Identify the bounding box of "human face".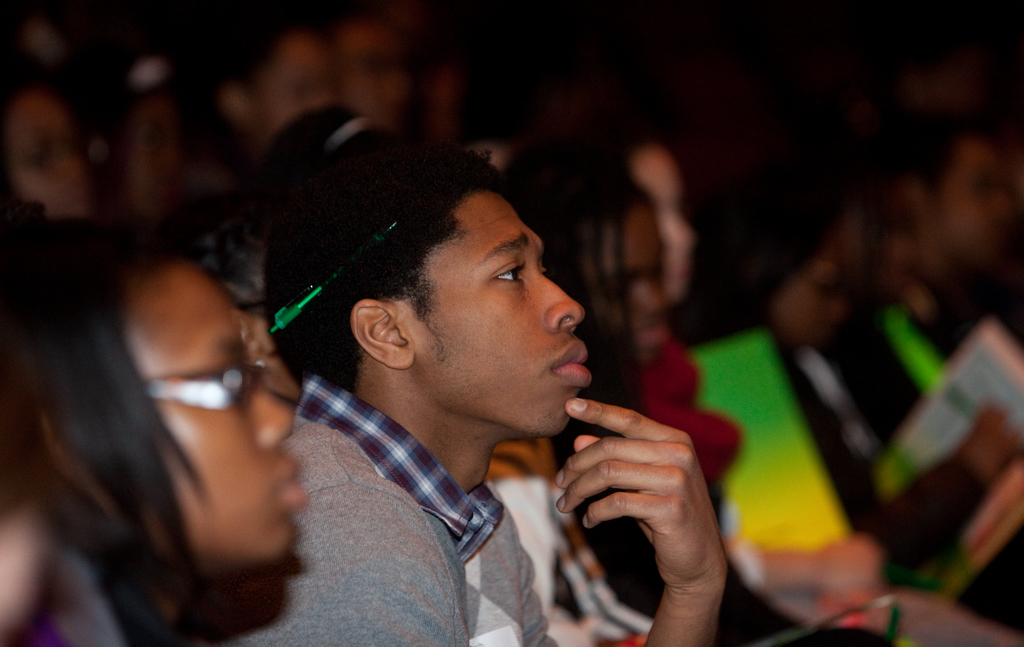
771, 245, 831, 335.
